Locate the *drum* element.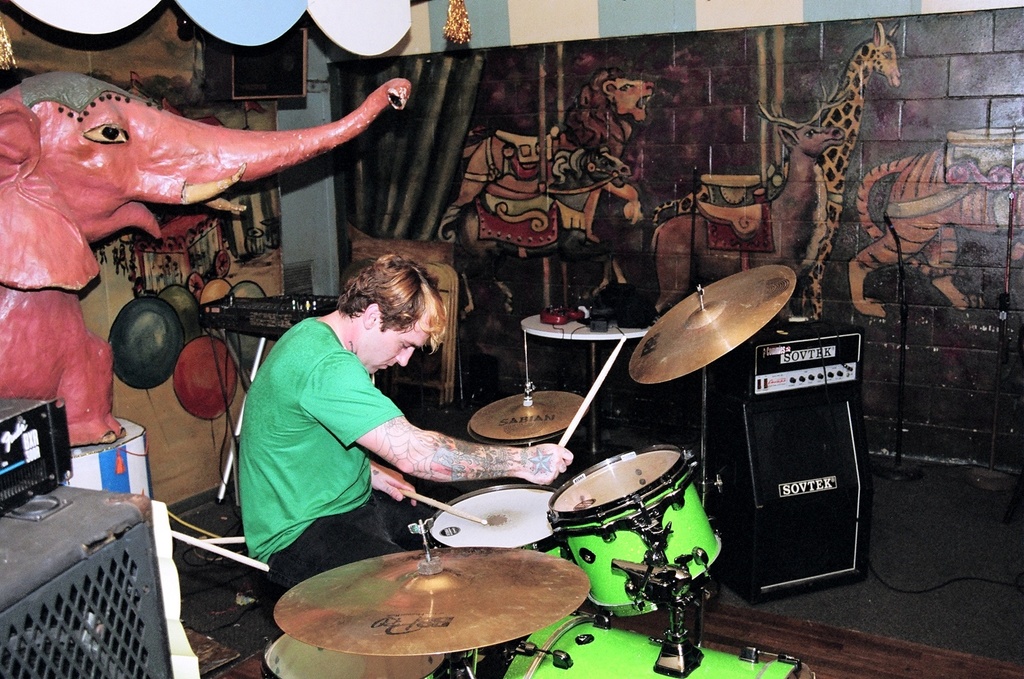
Element bbox: bbox(550, 446, 726, 617).
